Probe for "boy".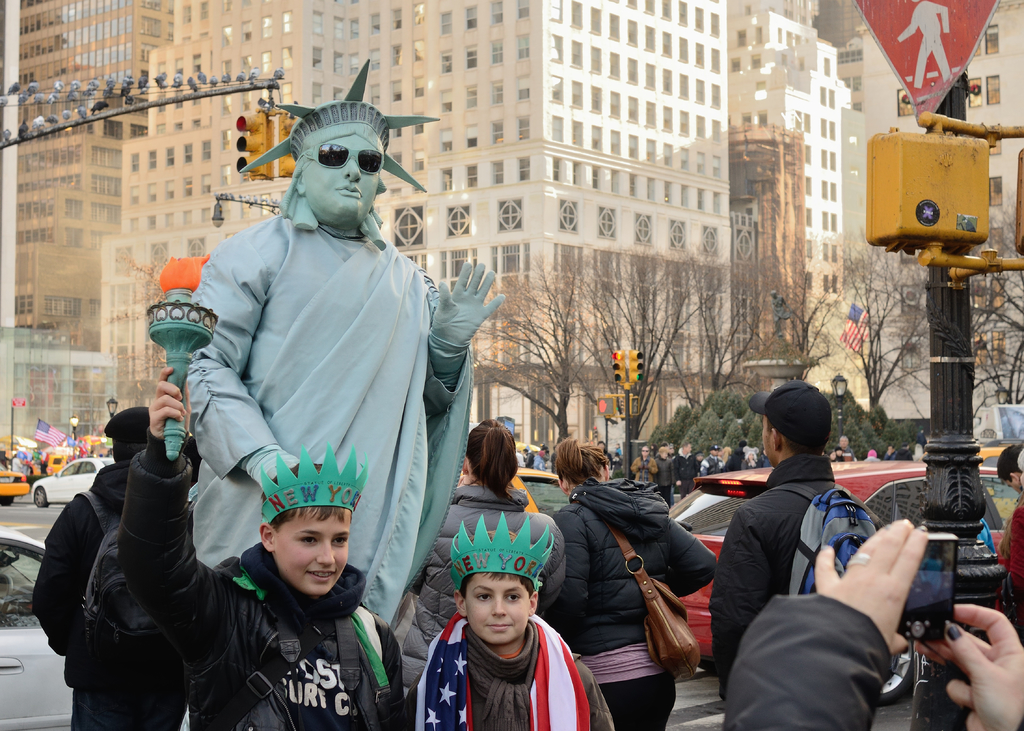
Probe result: x1=420 y1=550 x2=598 y2=730.
